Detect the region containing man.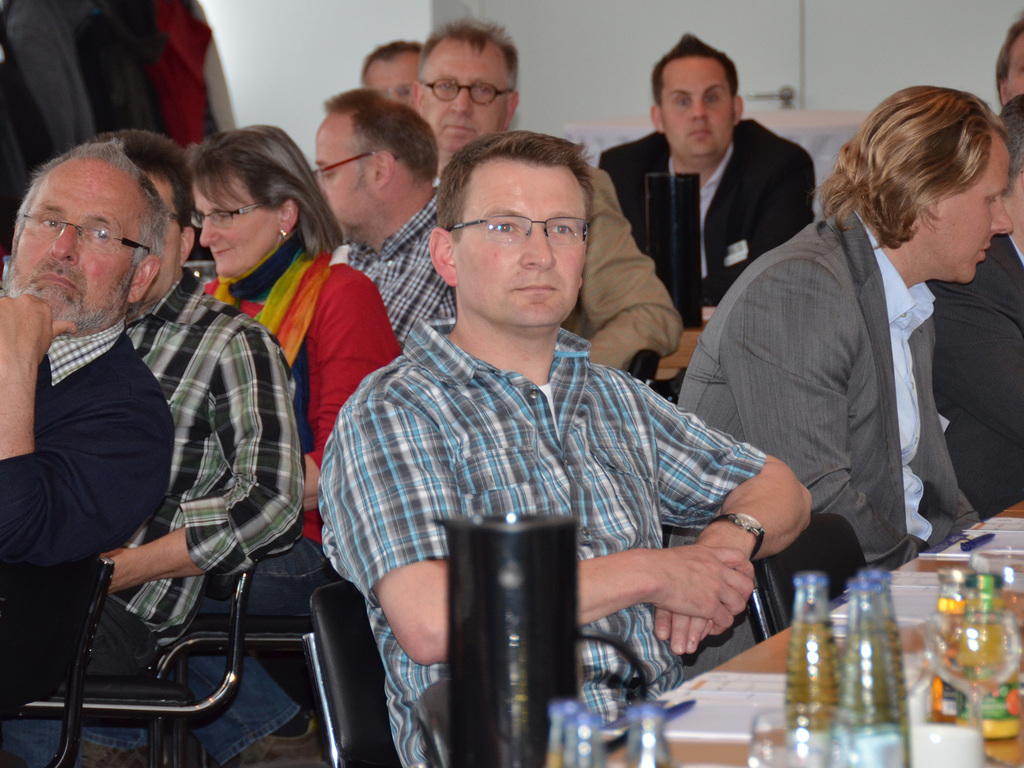
bbox(677, 84, 1013, 575).
